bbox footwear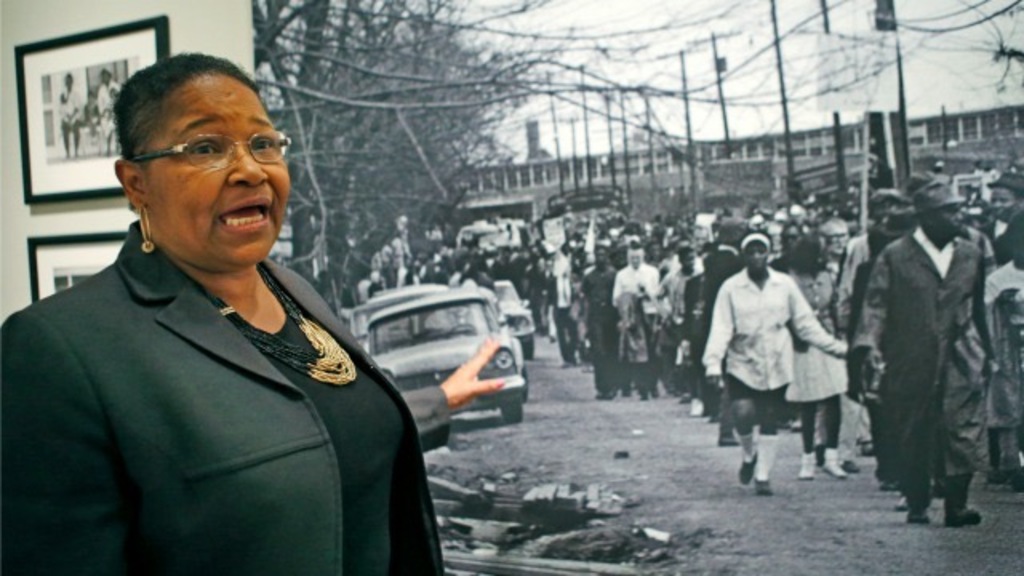
left=942, top=466, right=982, bottom=533
